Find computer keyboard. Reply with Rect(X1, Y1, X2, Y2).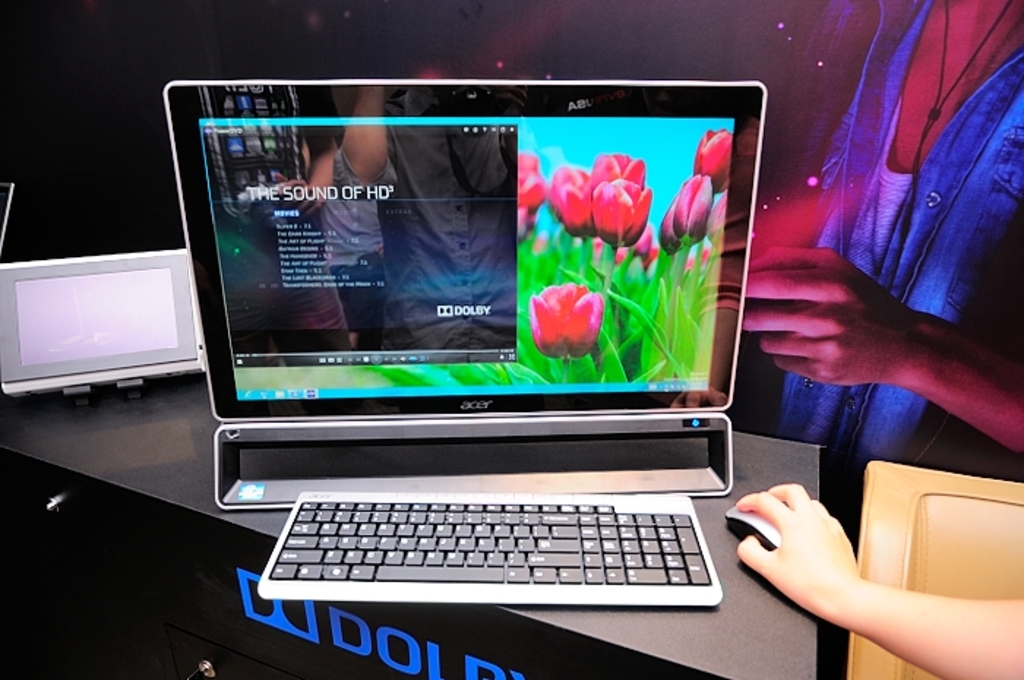
Rect(257, 491, 726, 605).
